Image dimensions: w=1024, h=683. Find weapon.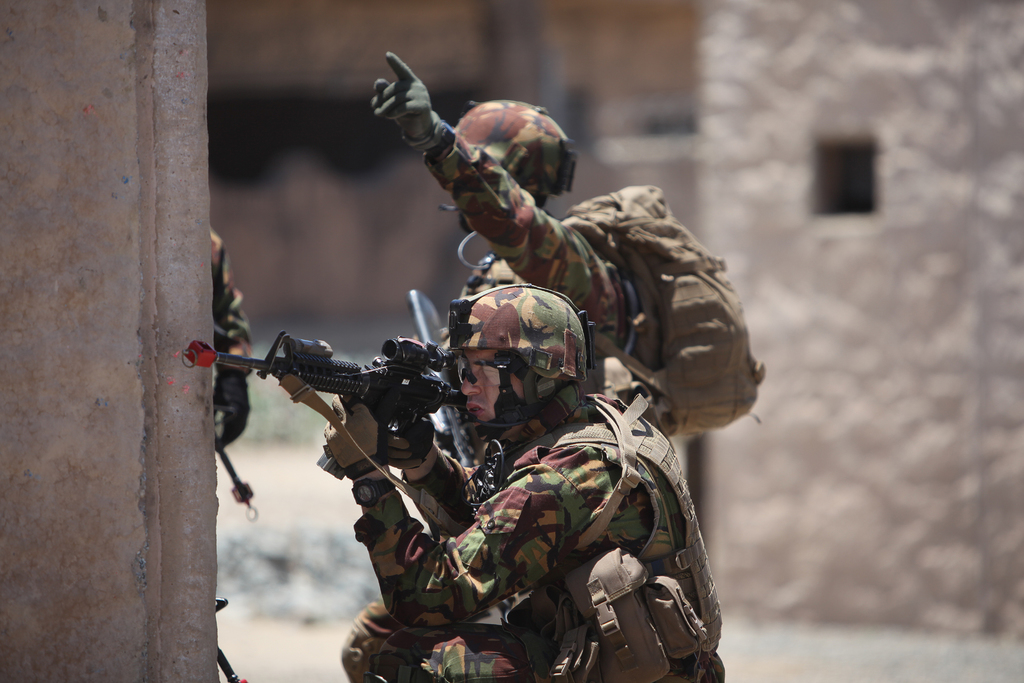
x1=232 y1=325 x2=497 y2=481.
